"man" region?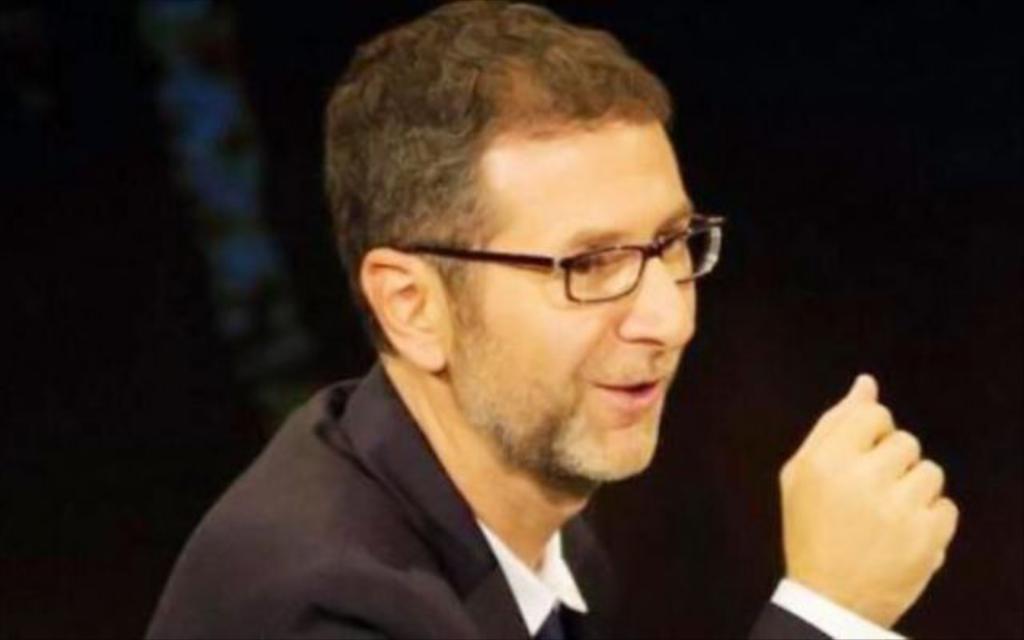
[146, 8, 814, 639]
